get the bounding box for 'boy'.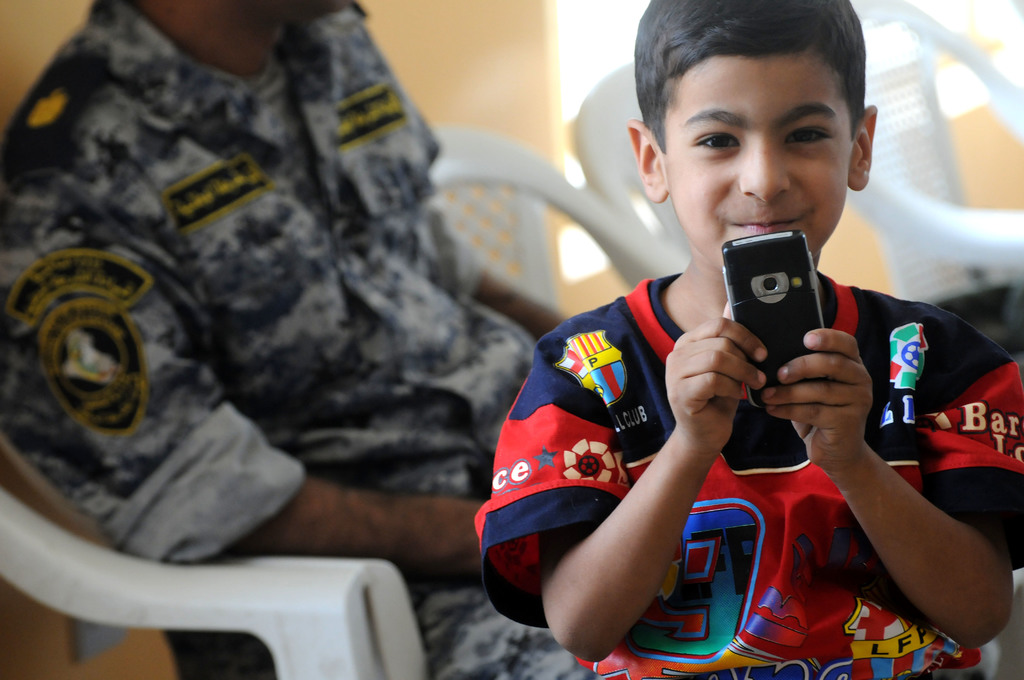
left=0, top=0, right=497, bottom=678.
